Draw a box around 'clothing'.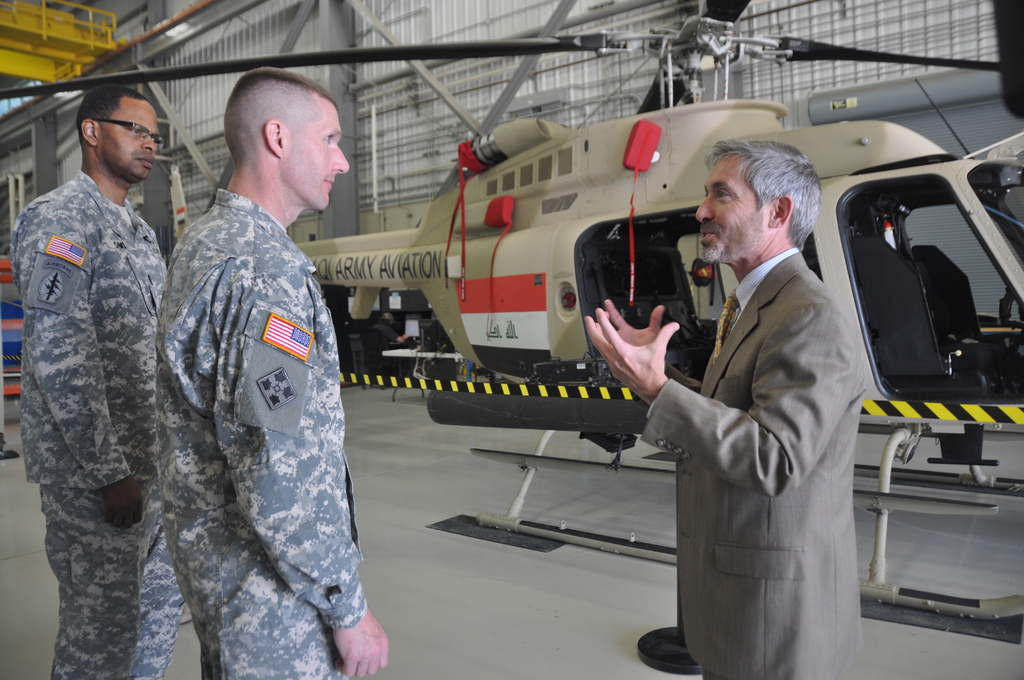
detection(153, 185, 368, 679).
